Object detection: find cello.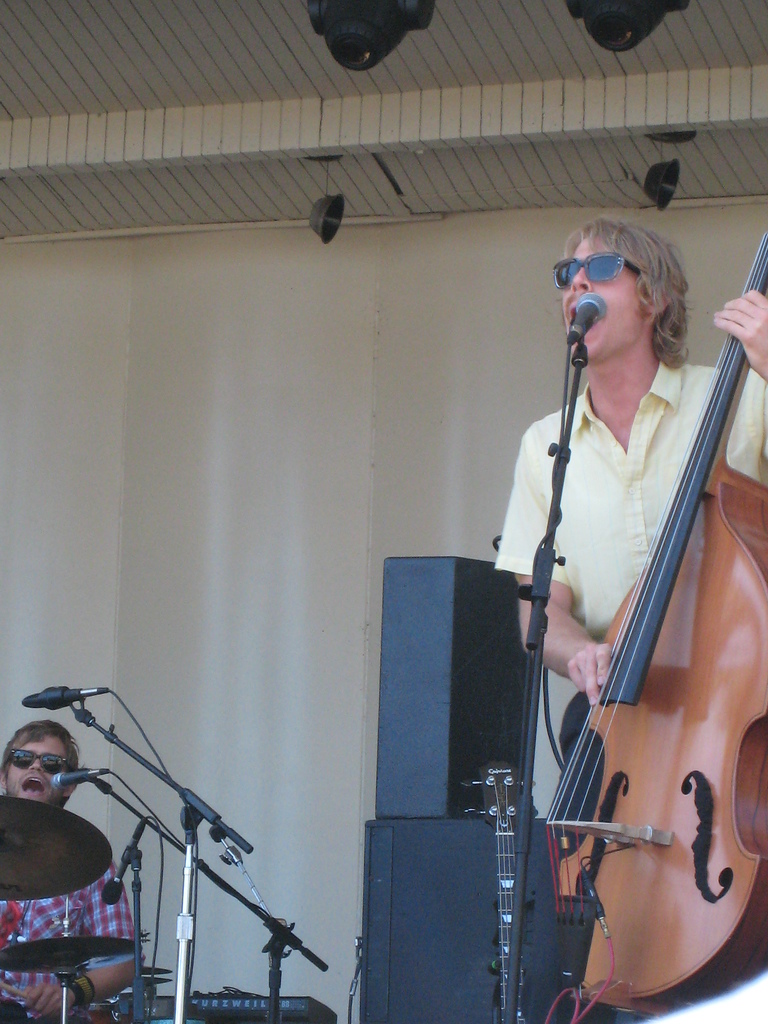
<bbox>549, 220, 767, 1023</bbox>.
